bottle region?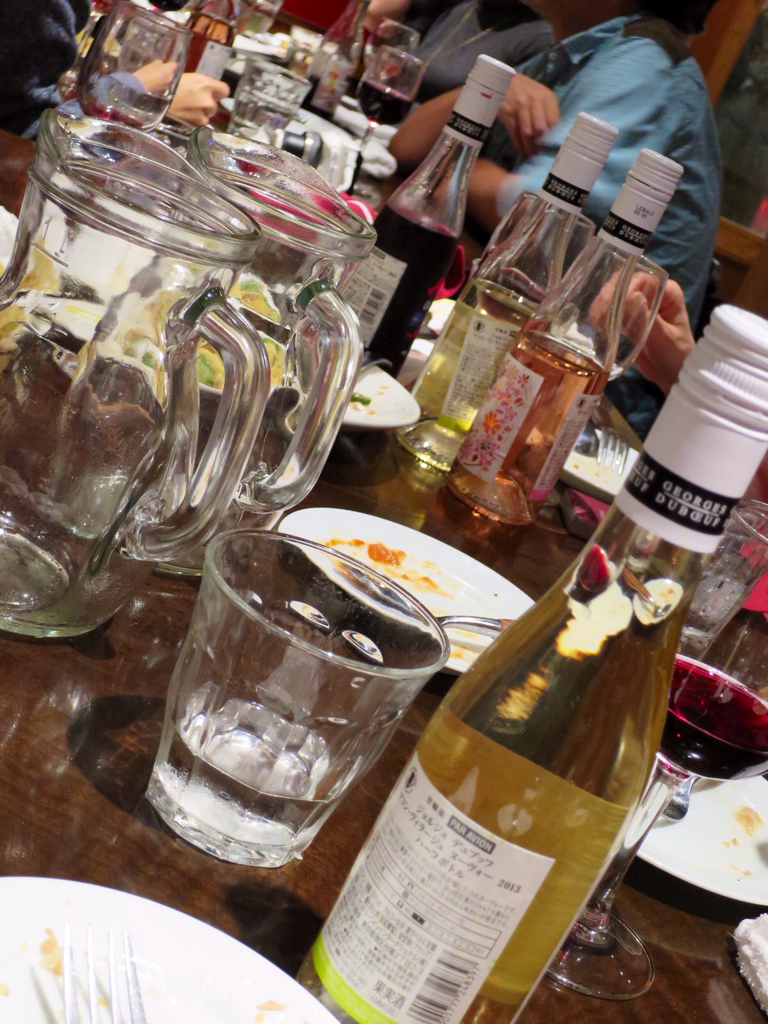
294:303:767:1023
